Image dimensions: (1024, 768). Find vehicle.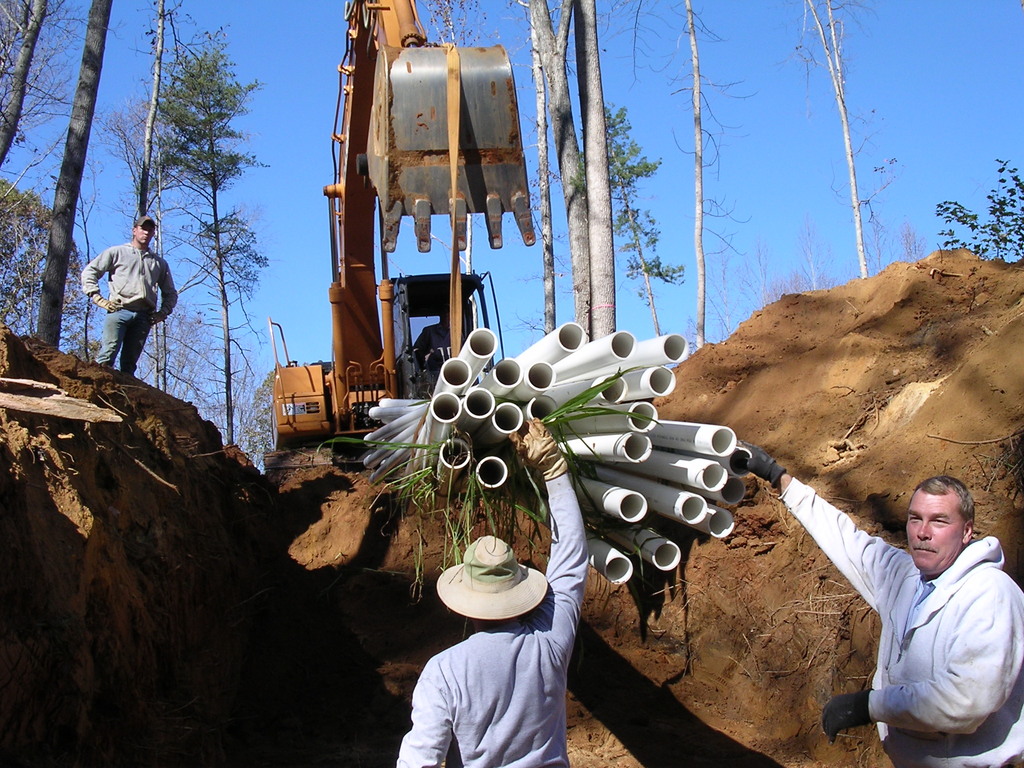
left=267, top=0, right=538, bottom=451.
